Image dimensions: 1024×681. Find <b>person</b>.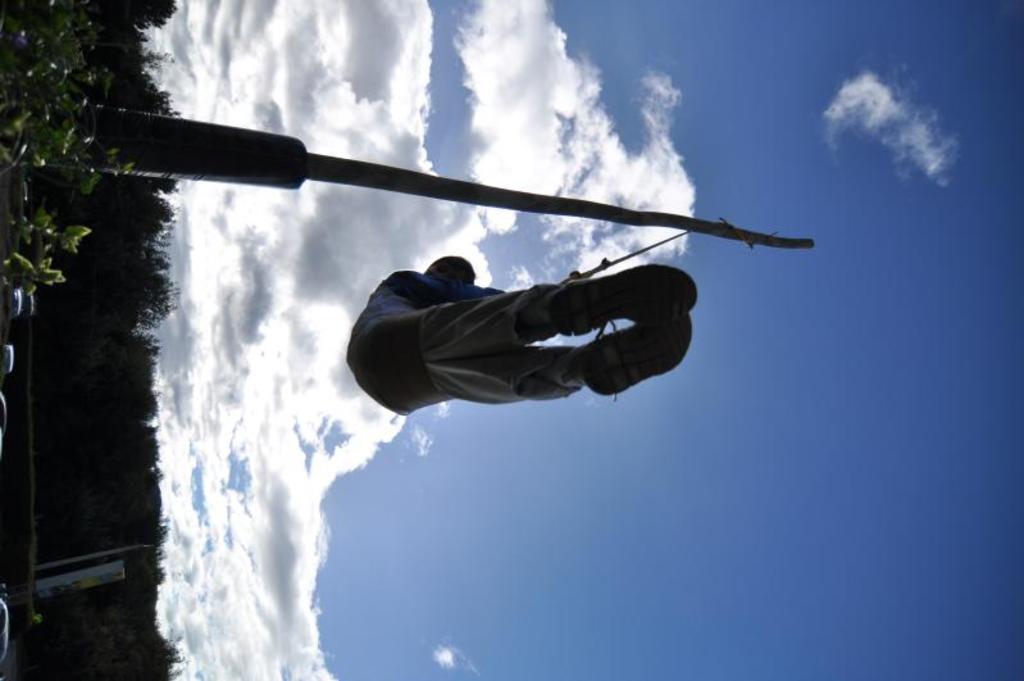
x1=345, y1=251, x2=698, y2=417.
